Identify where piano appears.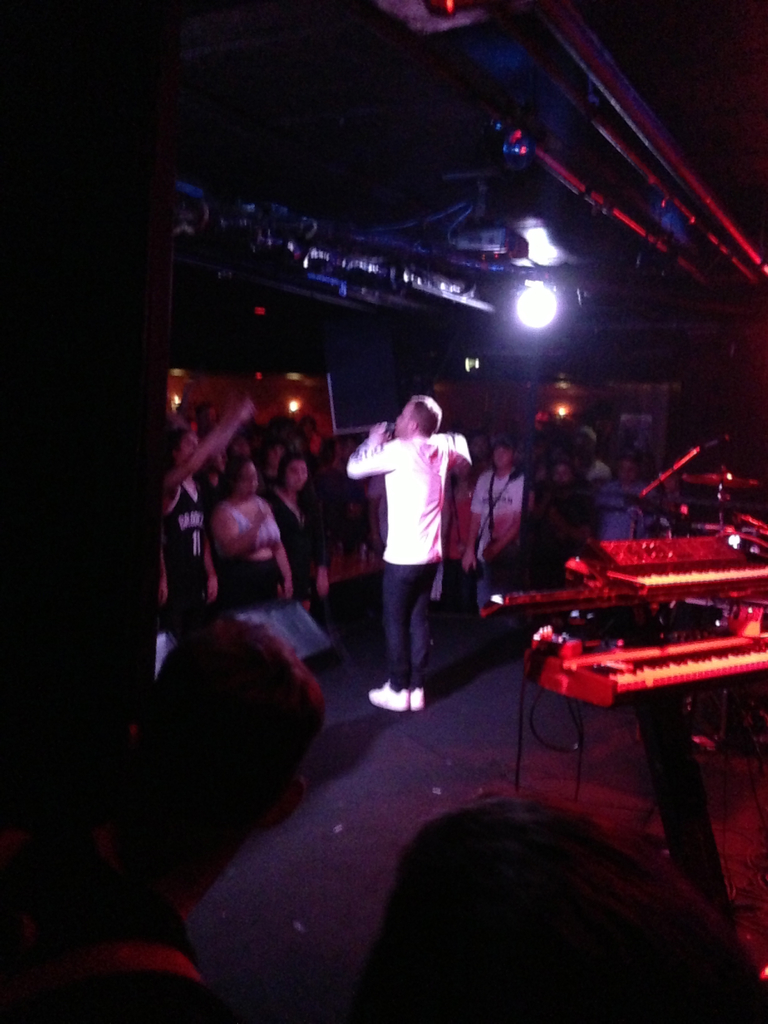
Appears at crop(550, 538, 767, 642).
